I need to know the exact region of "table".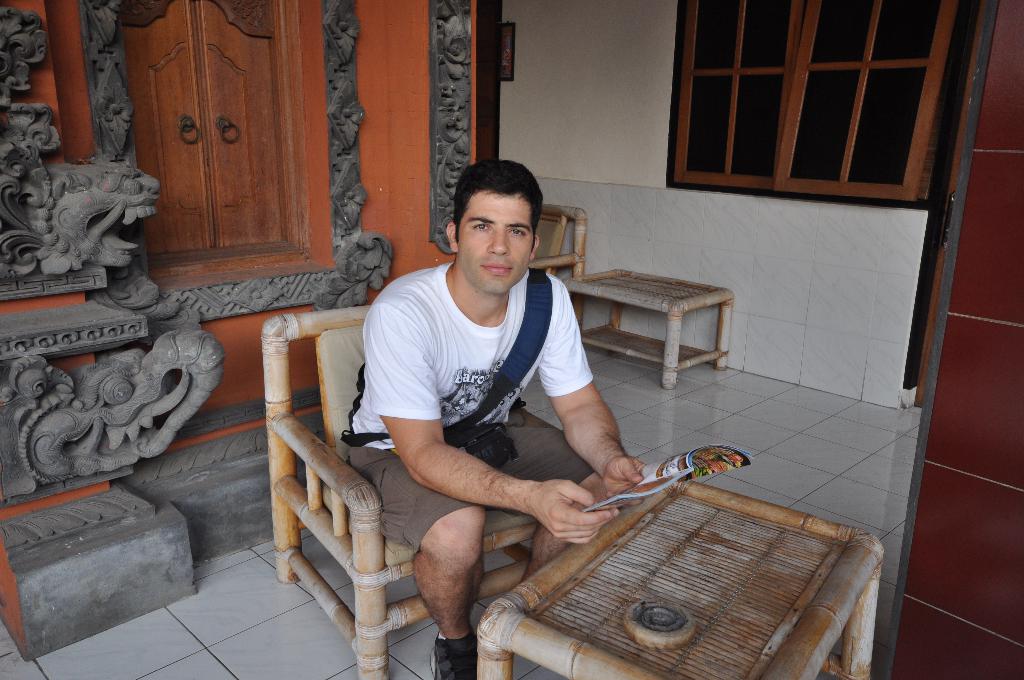
Region: region(566, 270, 730, 393).
